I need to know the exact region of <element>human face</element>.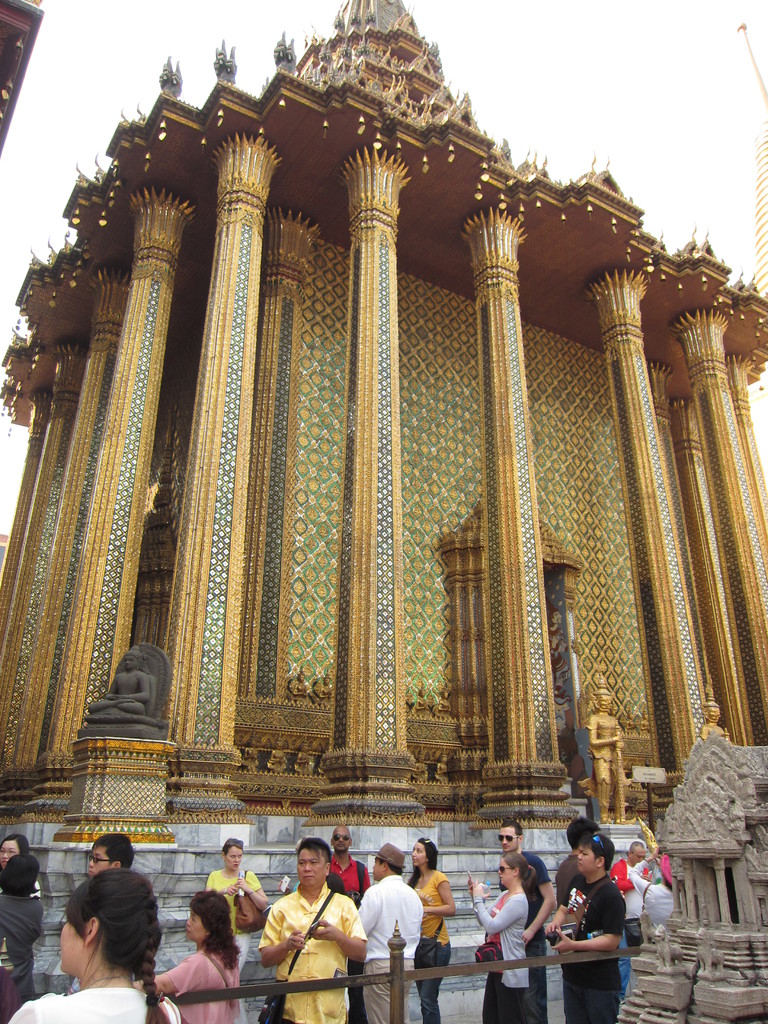
Region: 60, 916, 84, 978.
